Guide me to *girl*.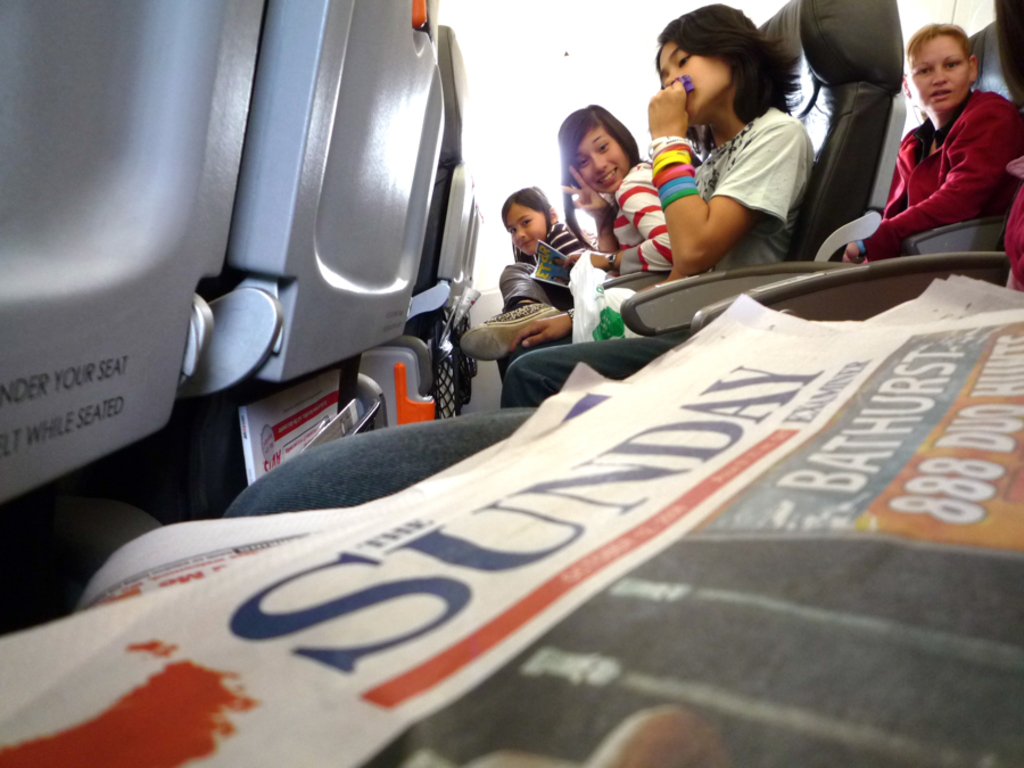
Guidance: (left=452, top=98, right=654, bottom=363).
